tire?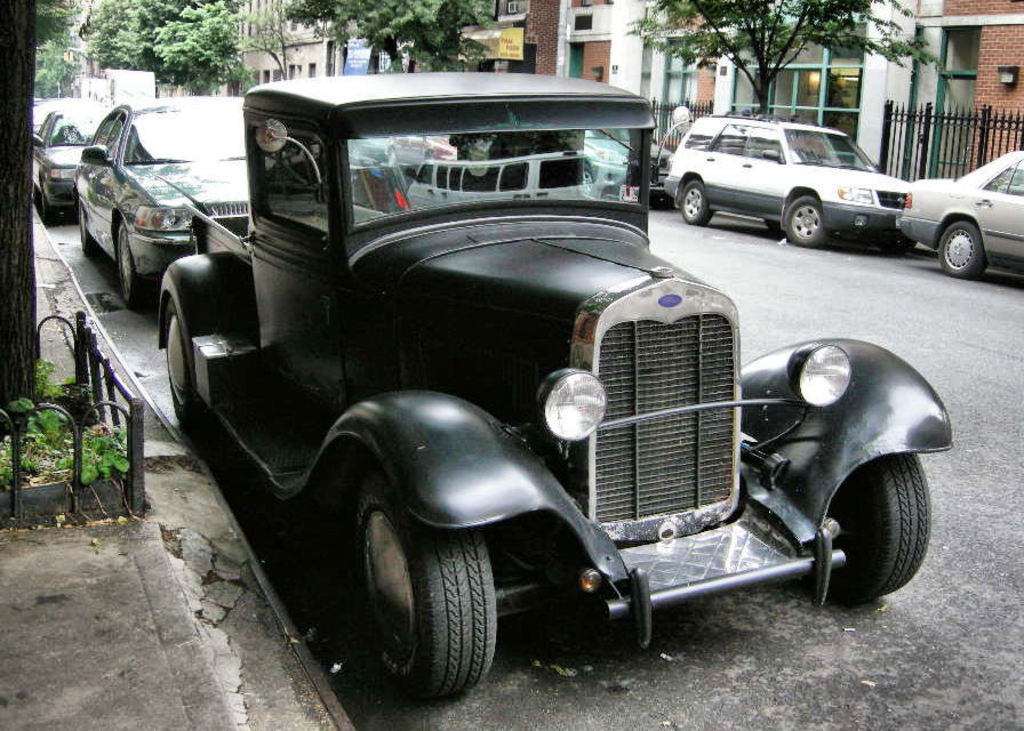
(left=78, top=200, right=95, bottom=254)
